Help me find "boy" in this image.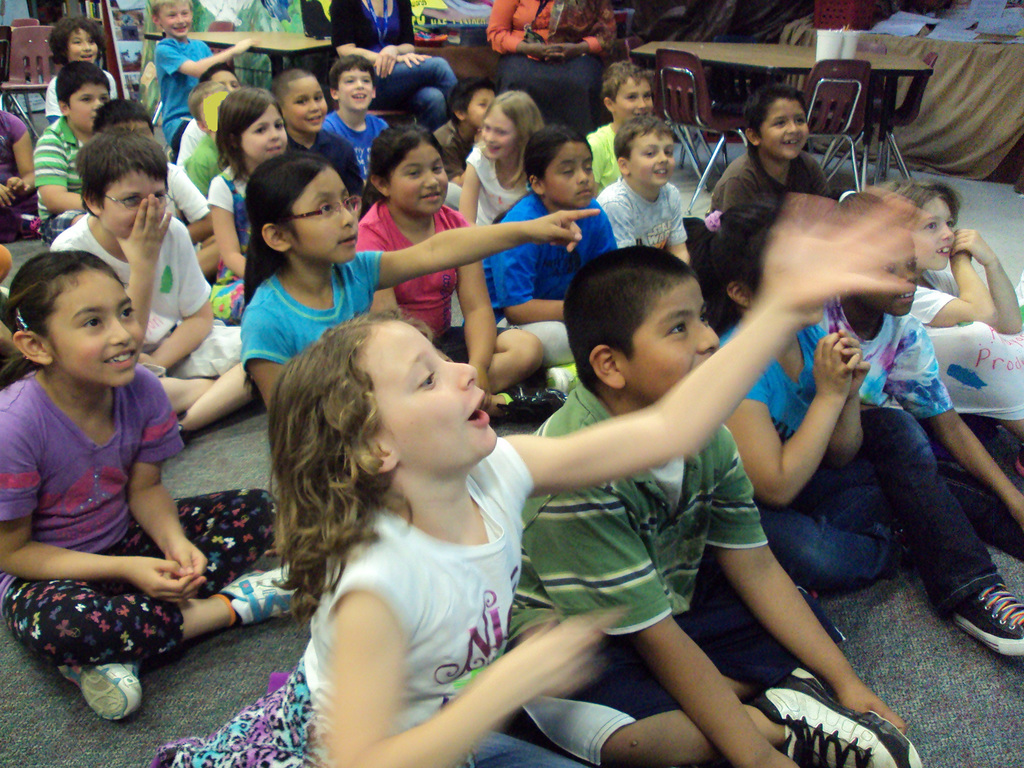
Found it: region(710, 81, 832, 214).
